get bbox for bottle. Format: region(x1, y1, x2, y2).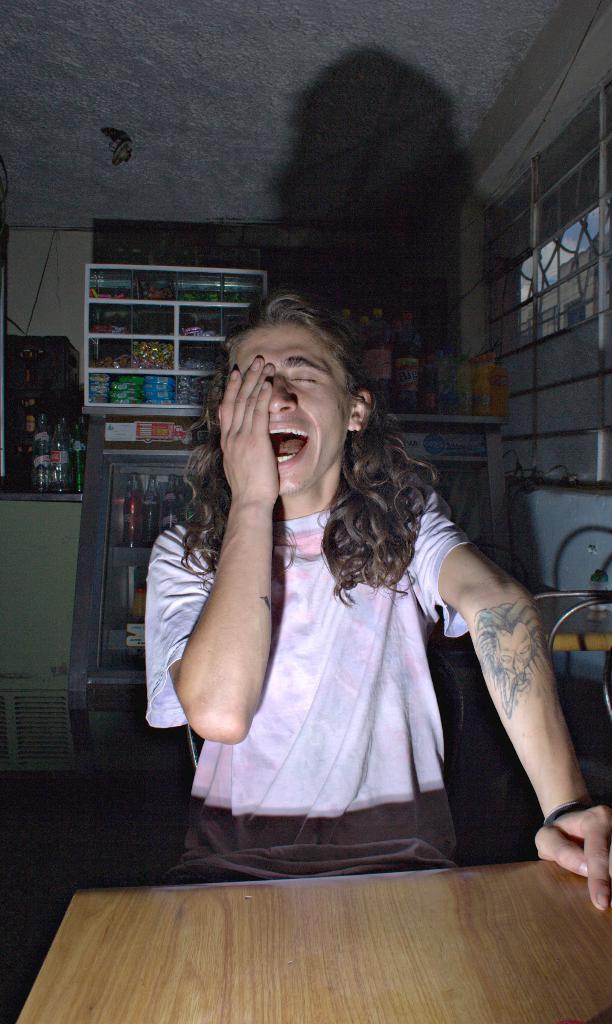
region(347, 309, 361, 358).
